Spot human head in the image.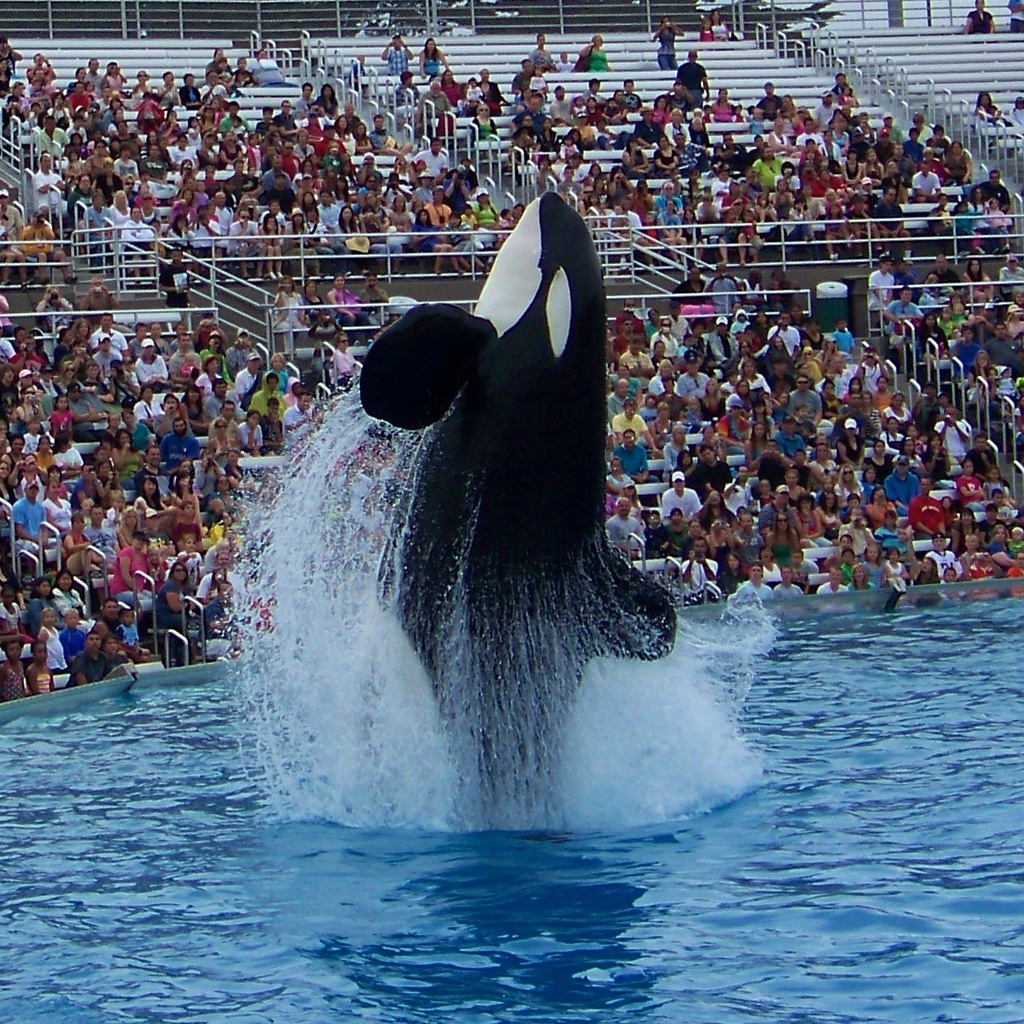
human head found at crop(56, 573, 70, 591).
